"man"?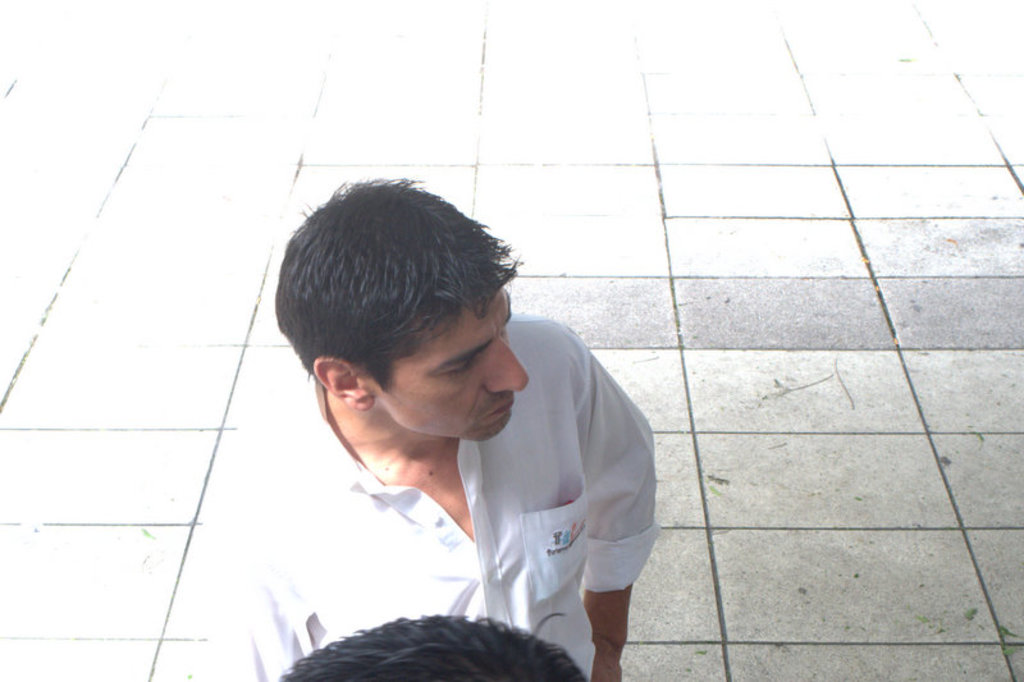
(204,179,653,681)
